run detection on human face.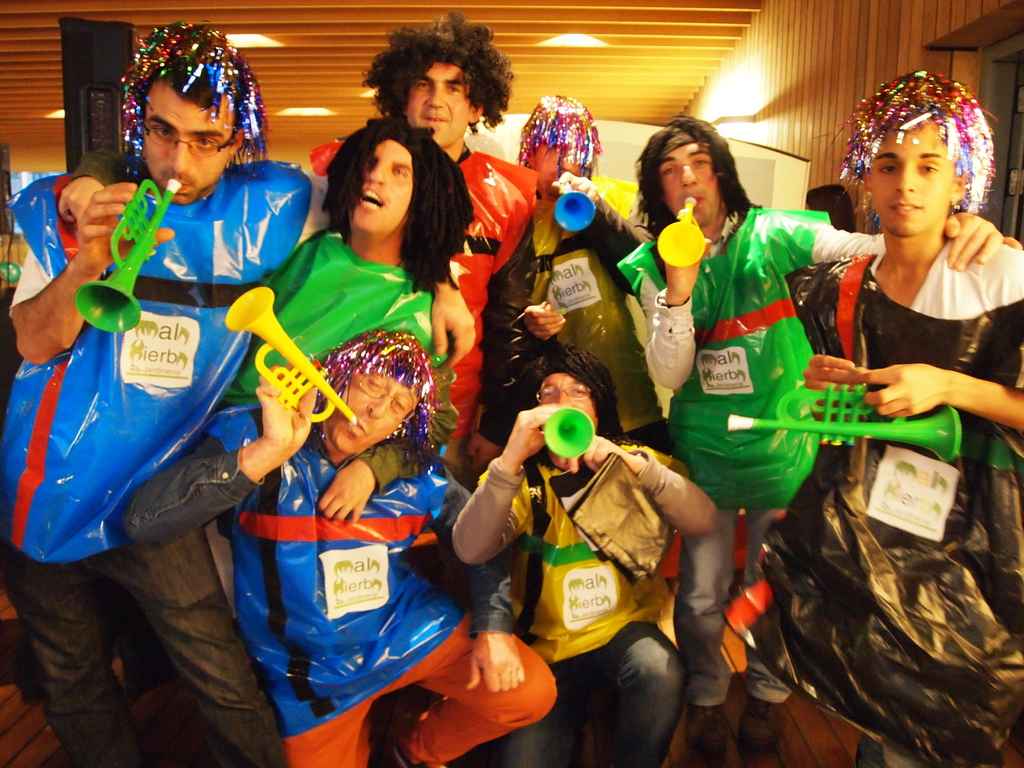
Result: [left=655, top=138, right=716, bottom=224].
